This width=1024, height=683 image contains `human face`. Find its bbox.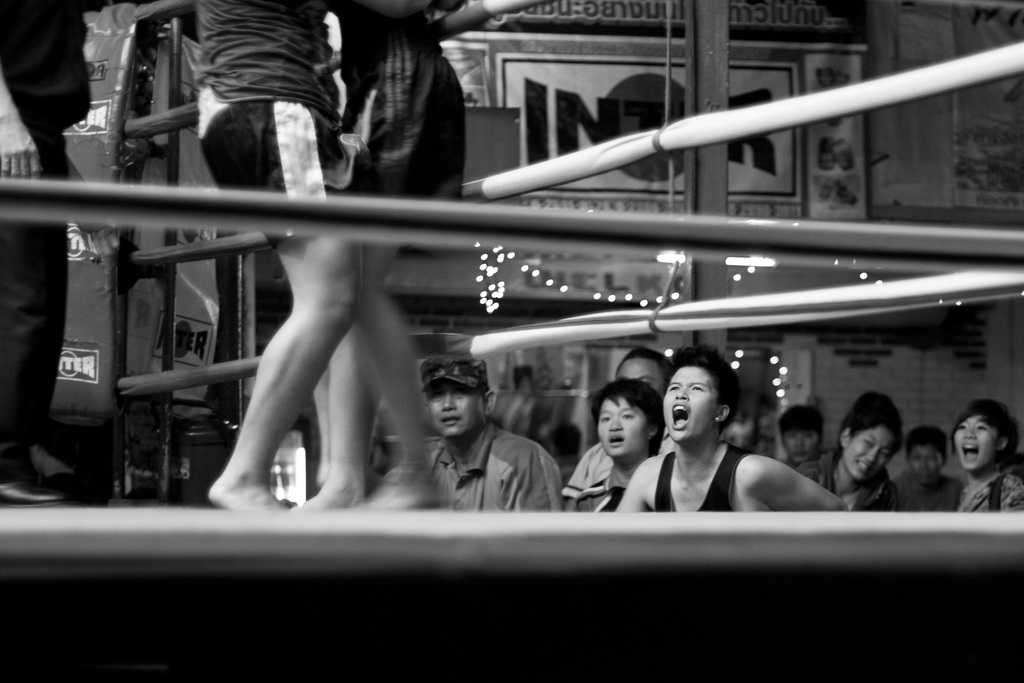
910 443 941 483.
